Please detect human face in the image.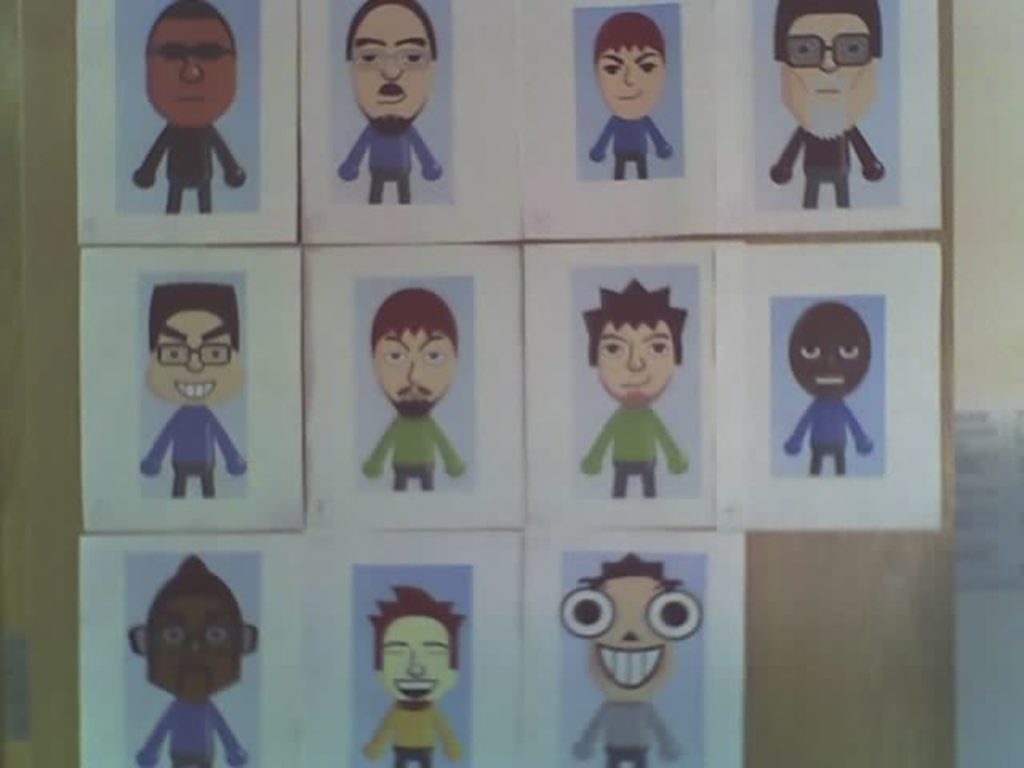
<bbox>790, 6, 874, 99</bbox>.
